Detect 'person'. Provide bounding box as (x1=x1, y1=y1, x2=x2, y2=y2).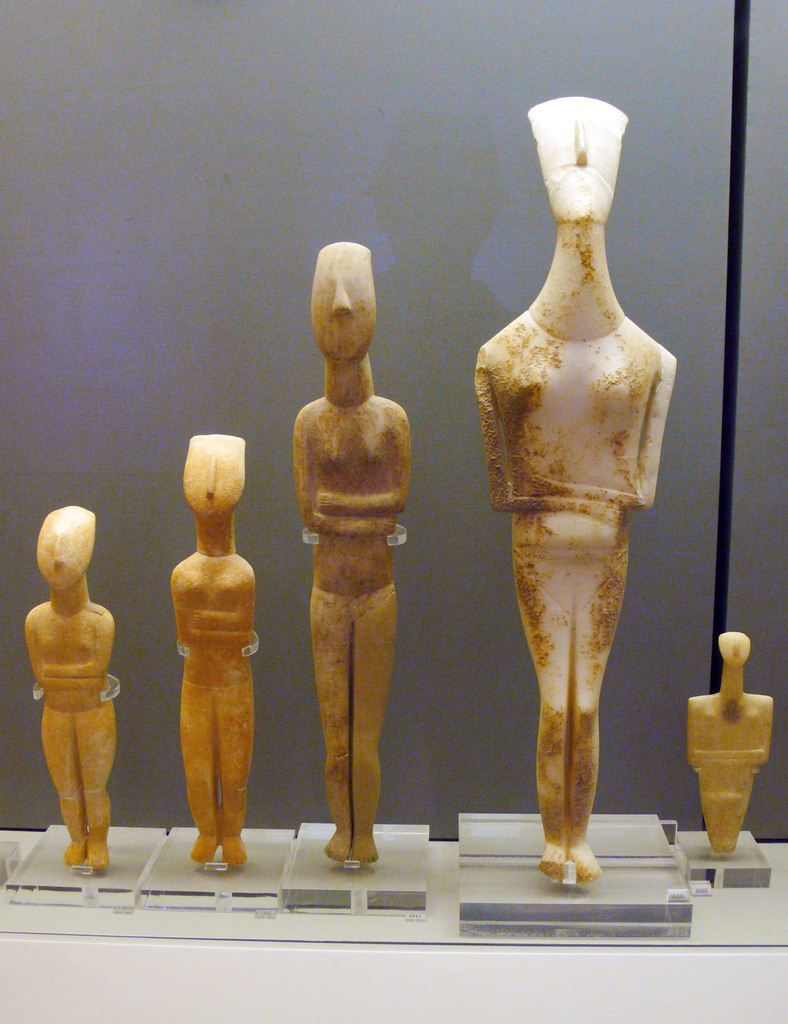
(x1=291, y1=246, x2=407, y2=860).
